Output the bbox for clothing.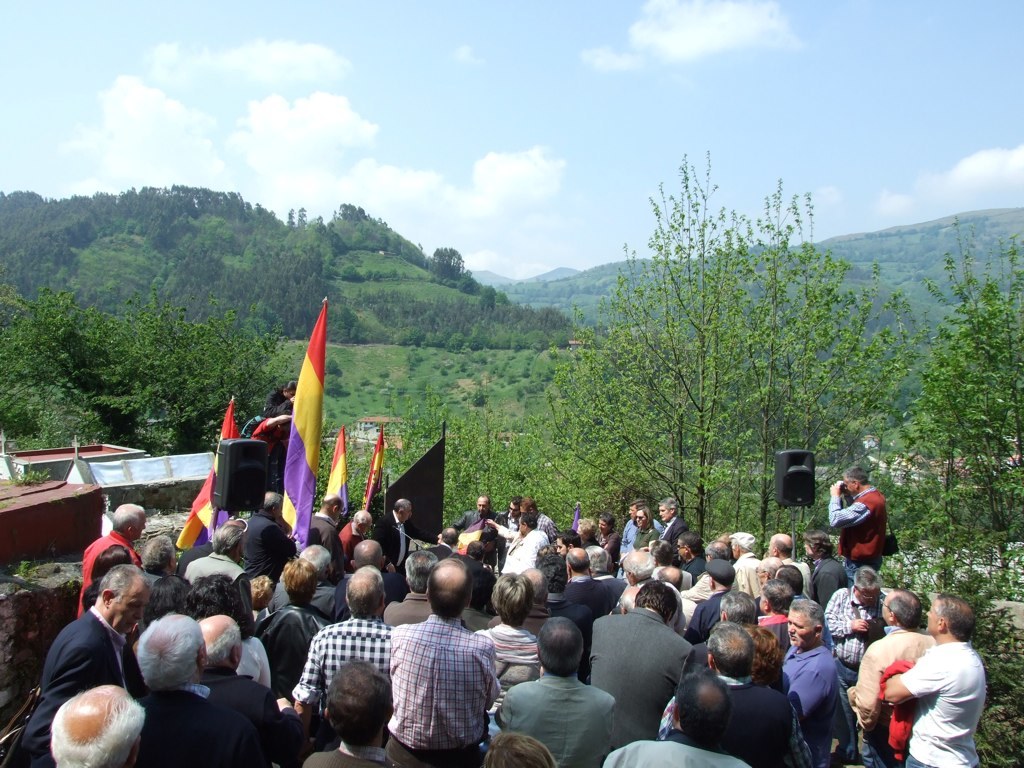
detection(196, 672, 274, 725).
